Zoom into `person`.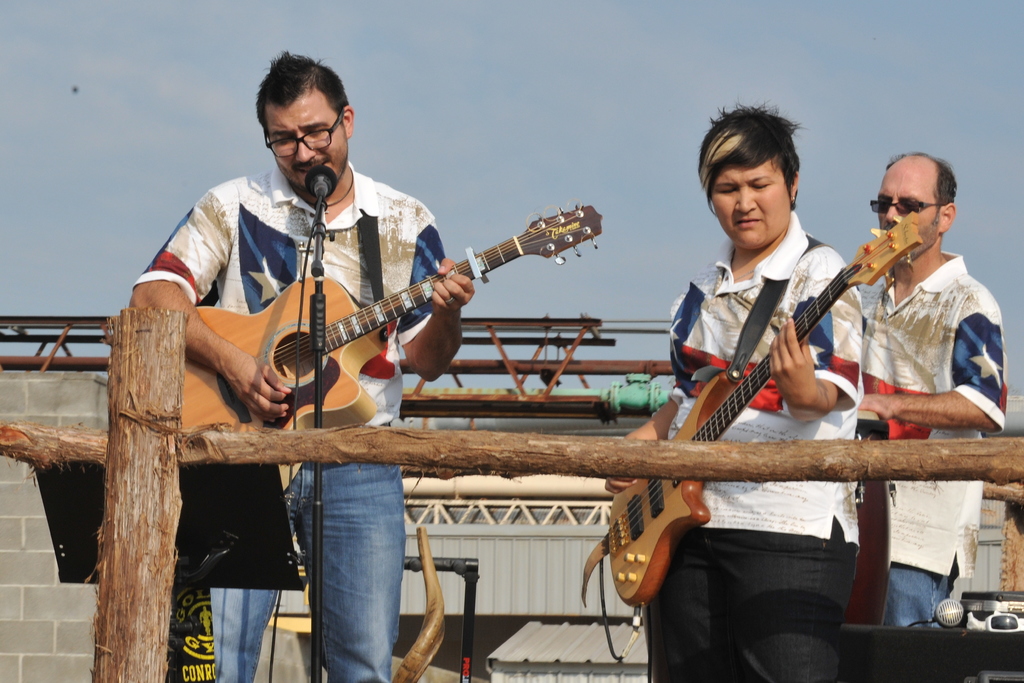
Zoom target: <region>152, 58, 565, 644</region>.
